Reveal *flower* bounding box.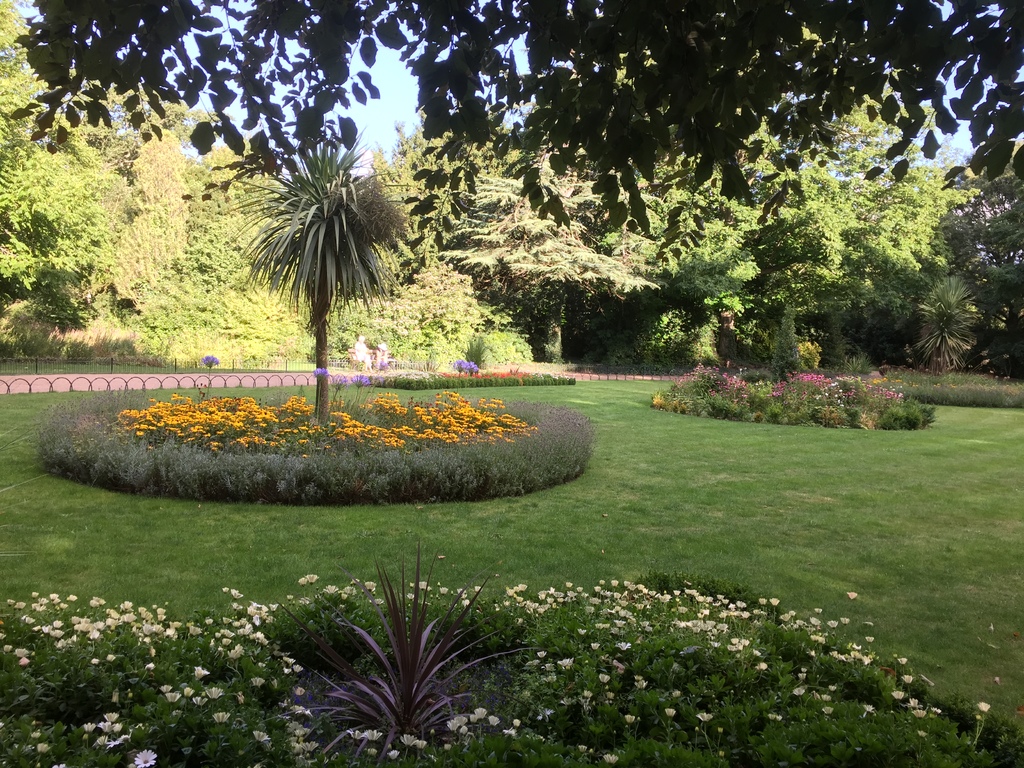
Revealed: l=772, t=713, r=784, b=720.
